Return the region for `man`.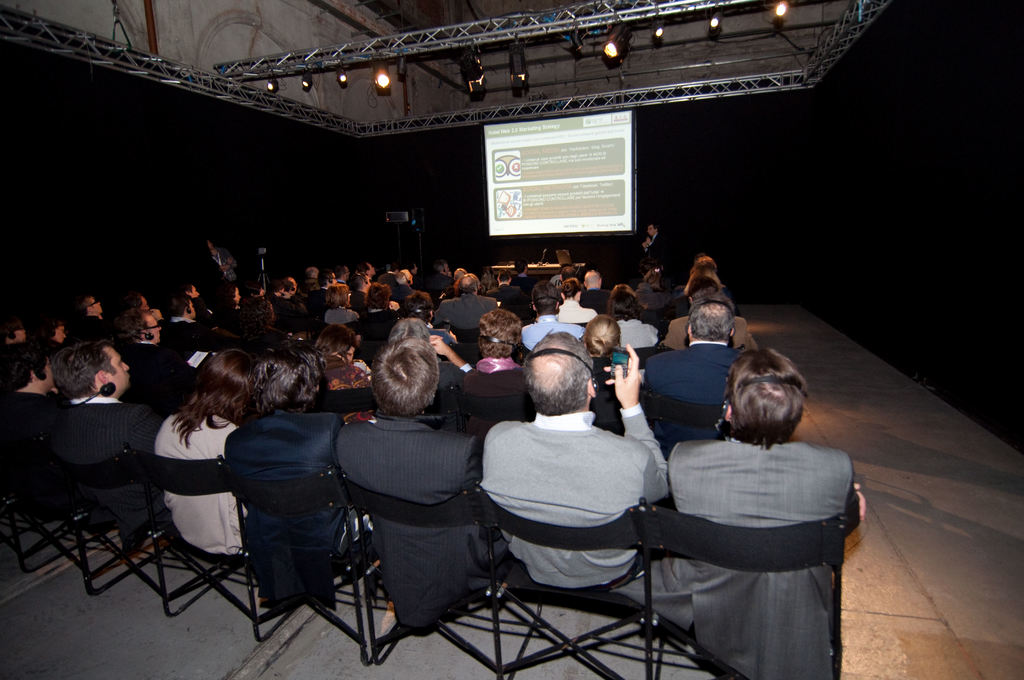
l=359, t=261, r=376, b=292.
